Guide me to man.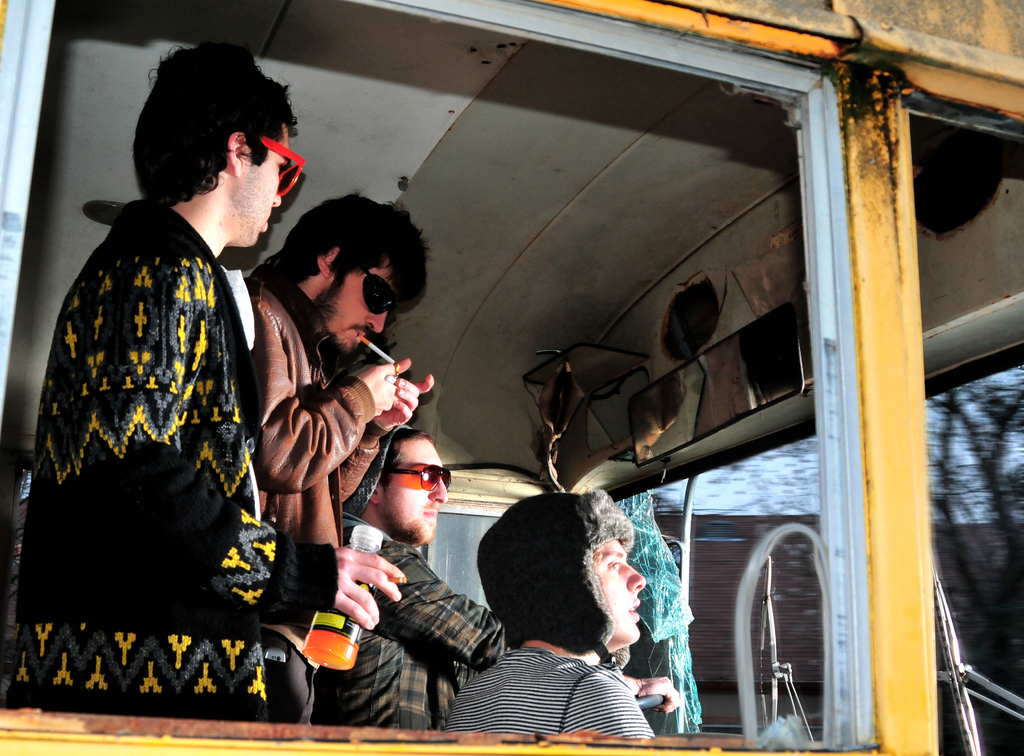
Guidance: rect(310, 421, 678, 723).
